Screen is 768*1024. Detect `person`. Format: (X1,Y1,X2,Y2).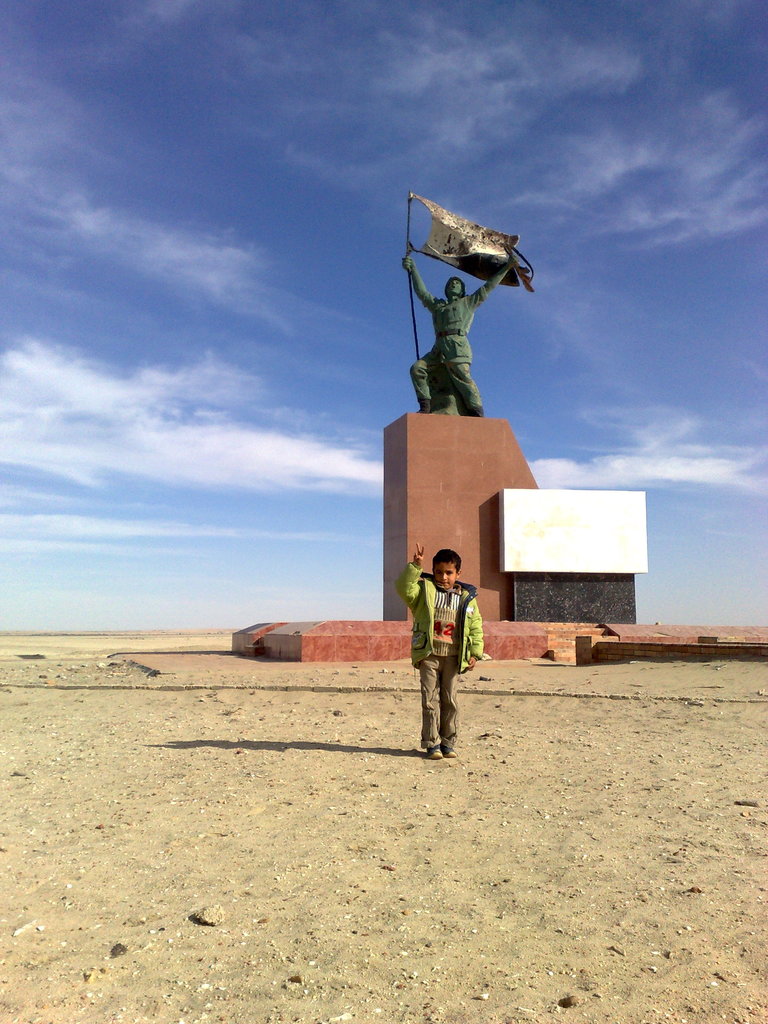
(408,252,513,419).
